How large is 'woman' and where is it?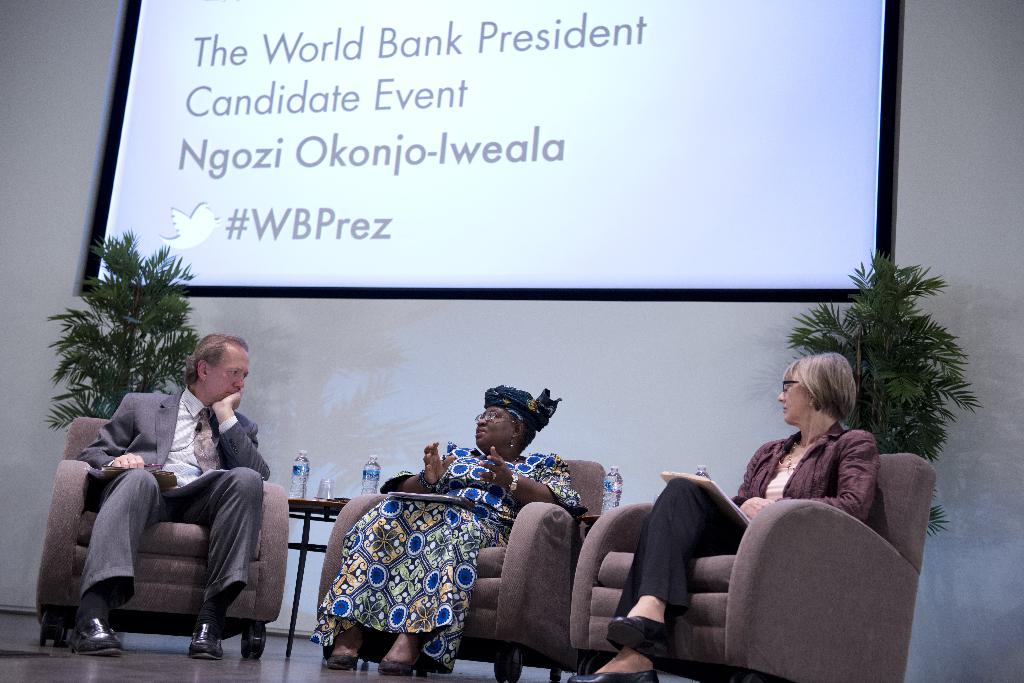
Bounding box: BBox(647, 359, 893, 639).
